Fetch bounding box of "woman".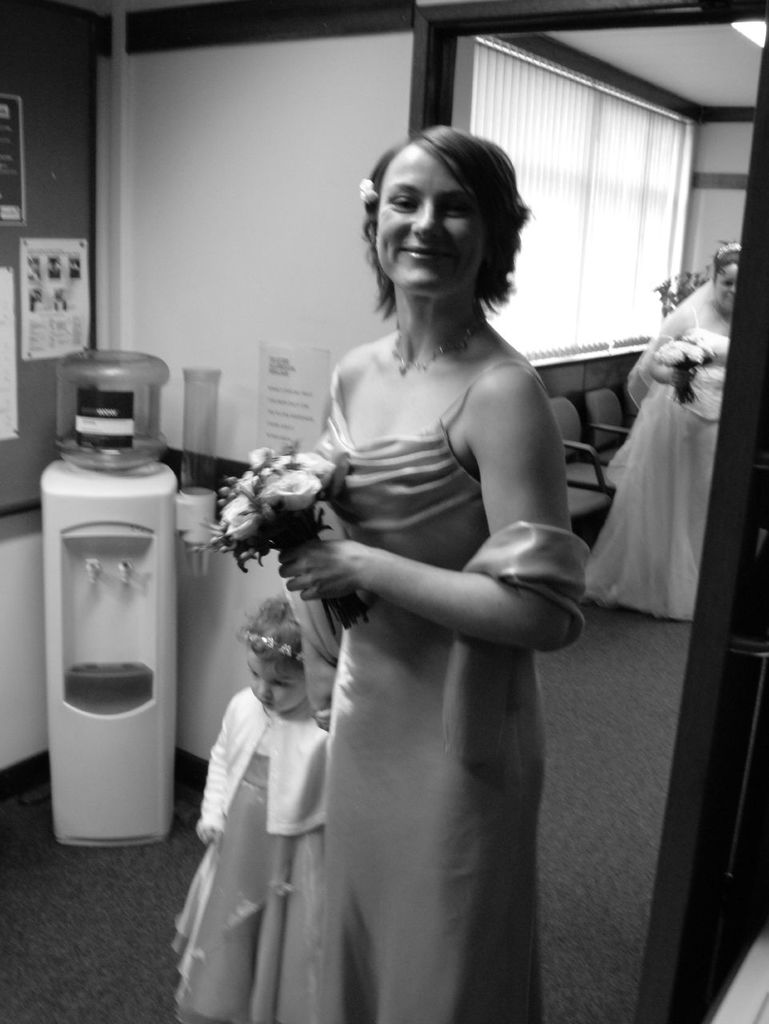
Bbox: select_region(207, 113, 604, 1008).
